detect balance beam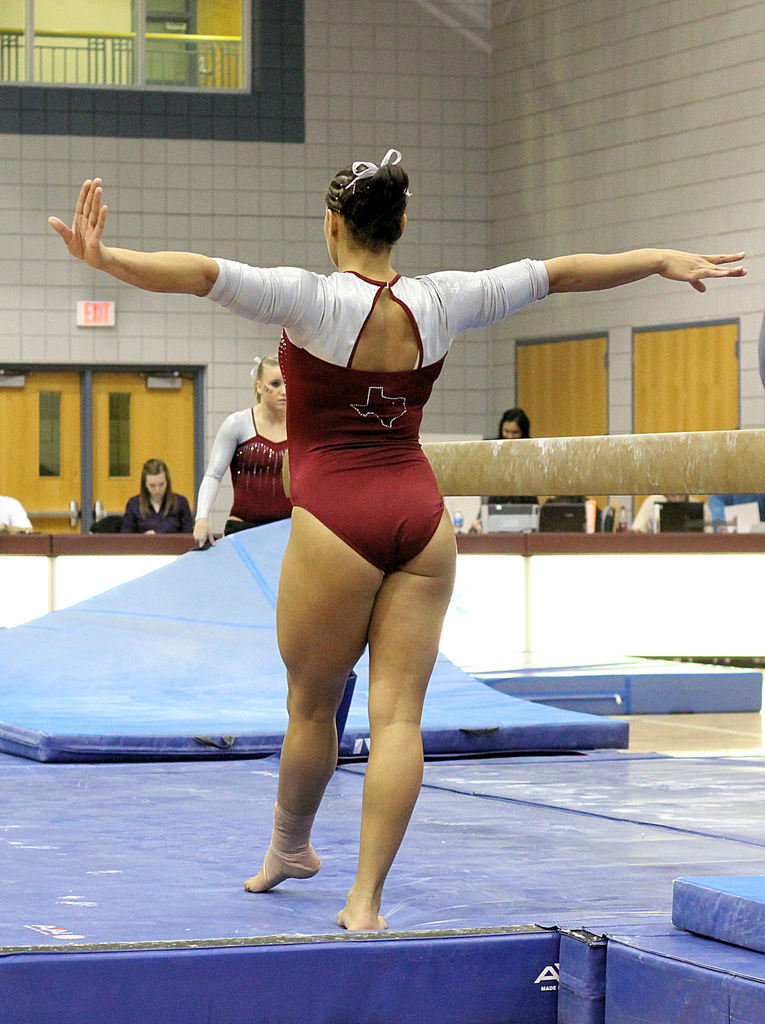
(280, 429, 764, 498)
